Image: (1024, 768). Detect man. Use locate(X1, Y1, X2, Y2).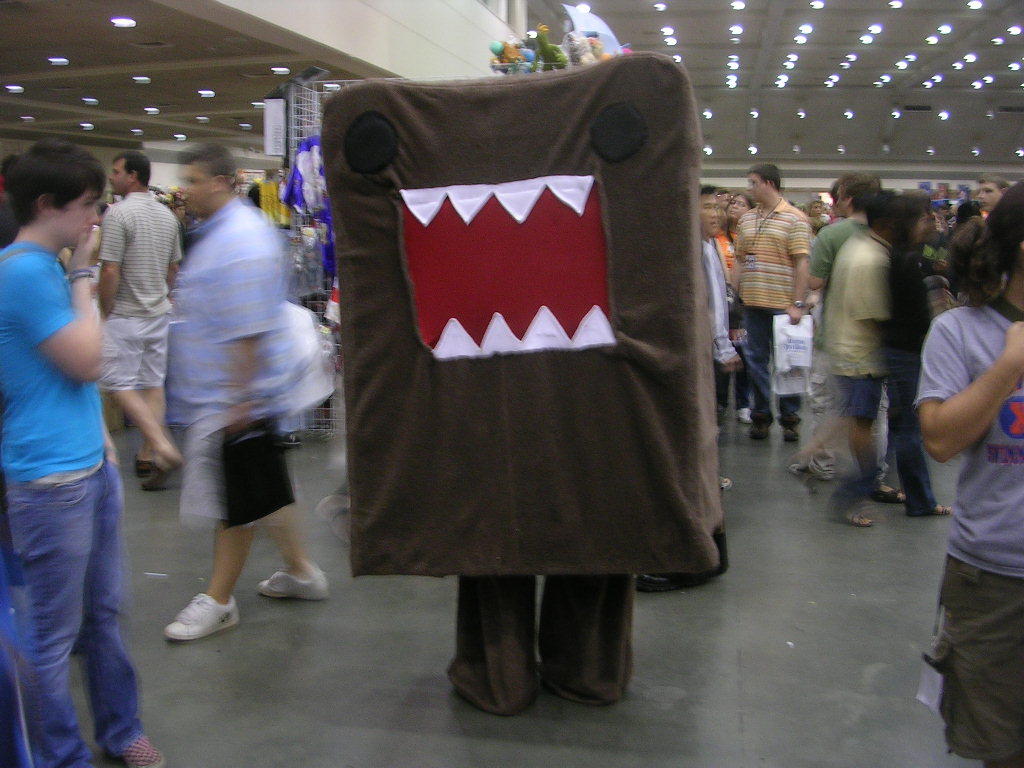
locate(167, 136, 331, 642).
